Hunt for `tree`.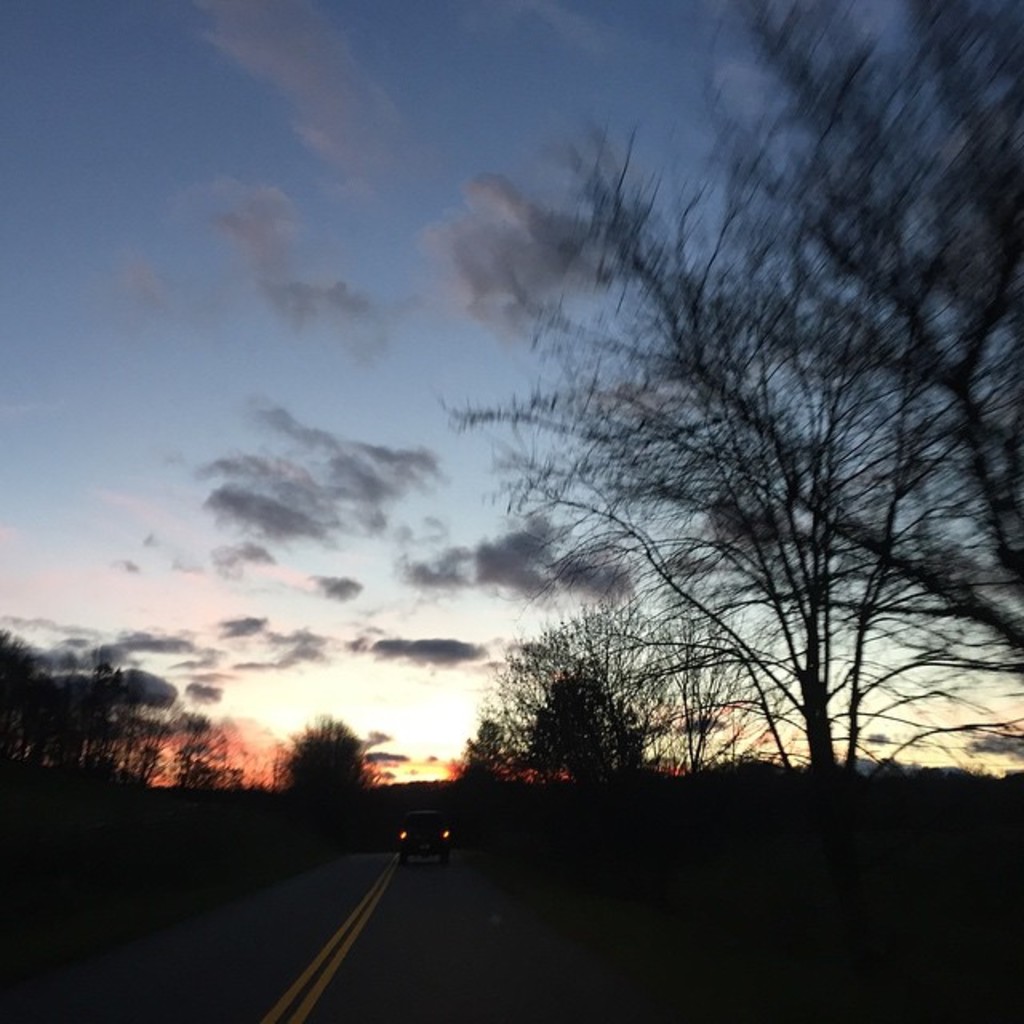
Hunted down at [275, 709, 373, 811].
